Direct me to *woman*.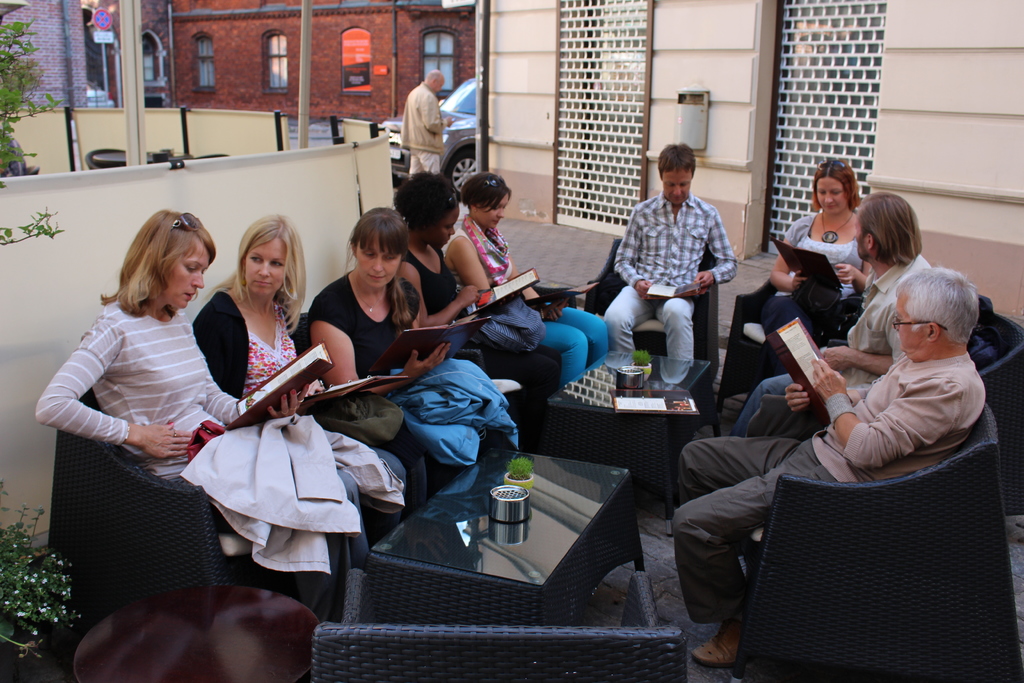
Direction: box(192, 213, 417, 562).
